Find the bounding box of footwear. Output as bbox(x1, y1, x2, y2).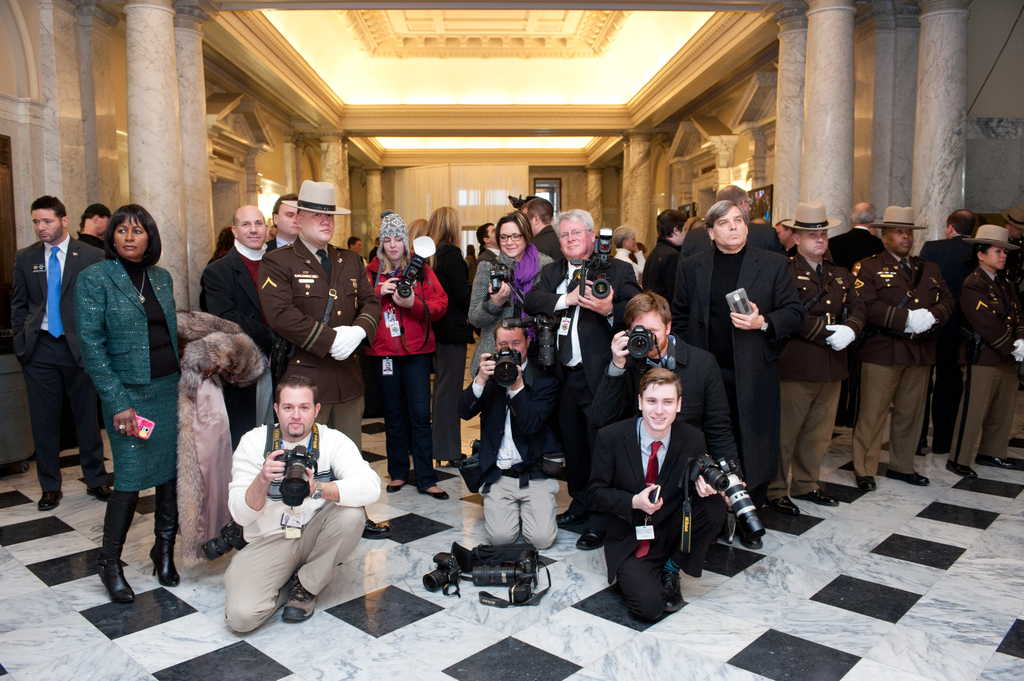
bbox(386, 479, 406, 493).
